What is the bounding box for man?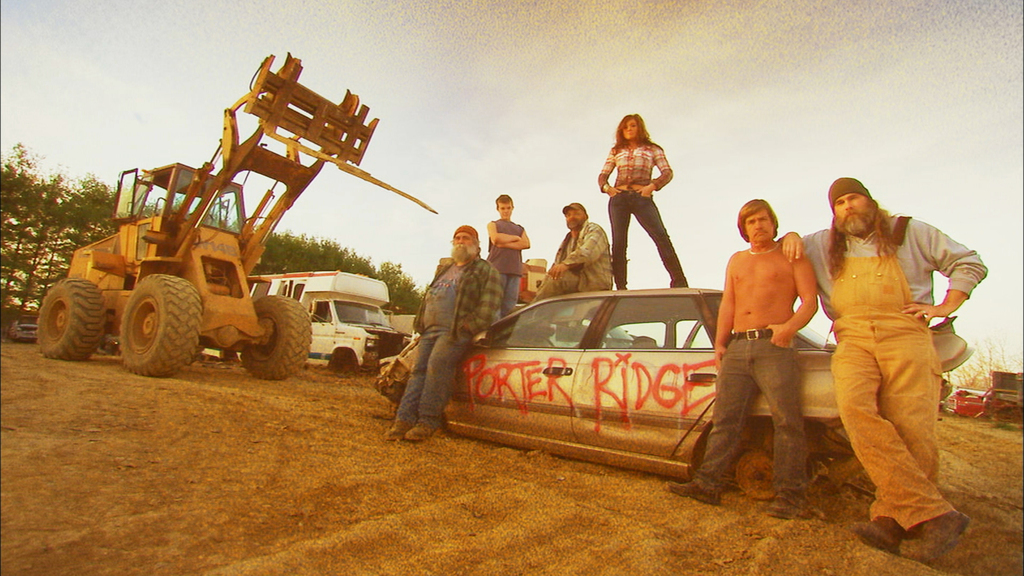
<bbox>776, 174, 989, 574</bbox>.
